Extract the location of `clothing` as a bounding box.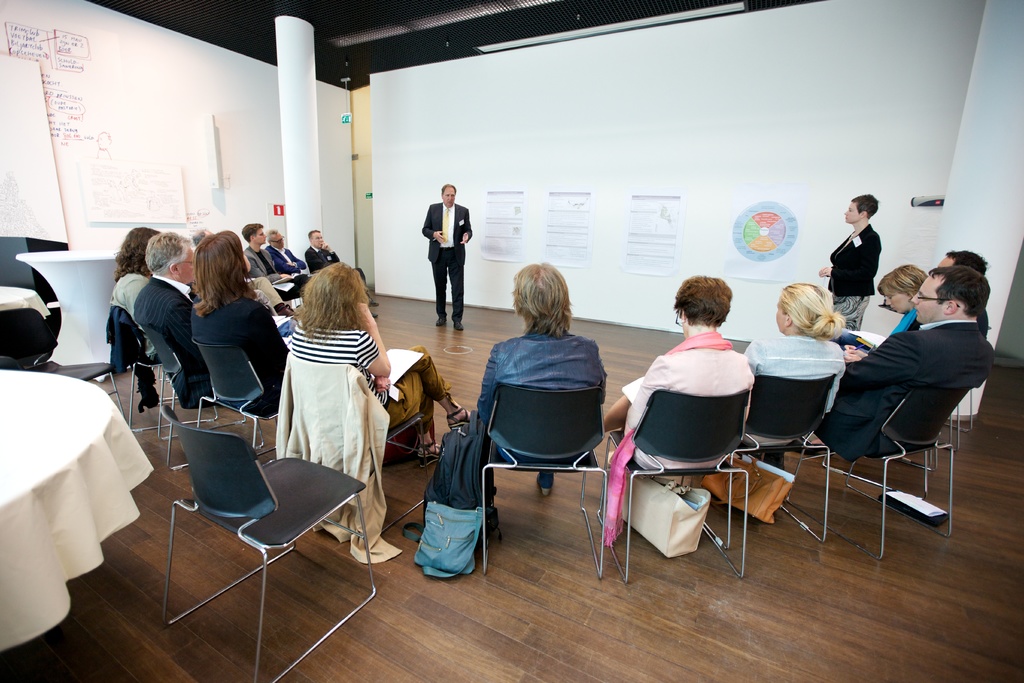
<bbox>301, 243, 367, 292</bbox>.
